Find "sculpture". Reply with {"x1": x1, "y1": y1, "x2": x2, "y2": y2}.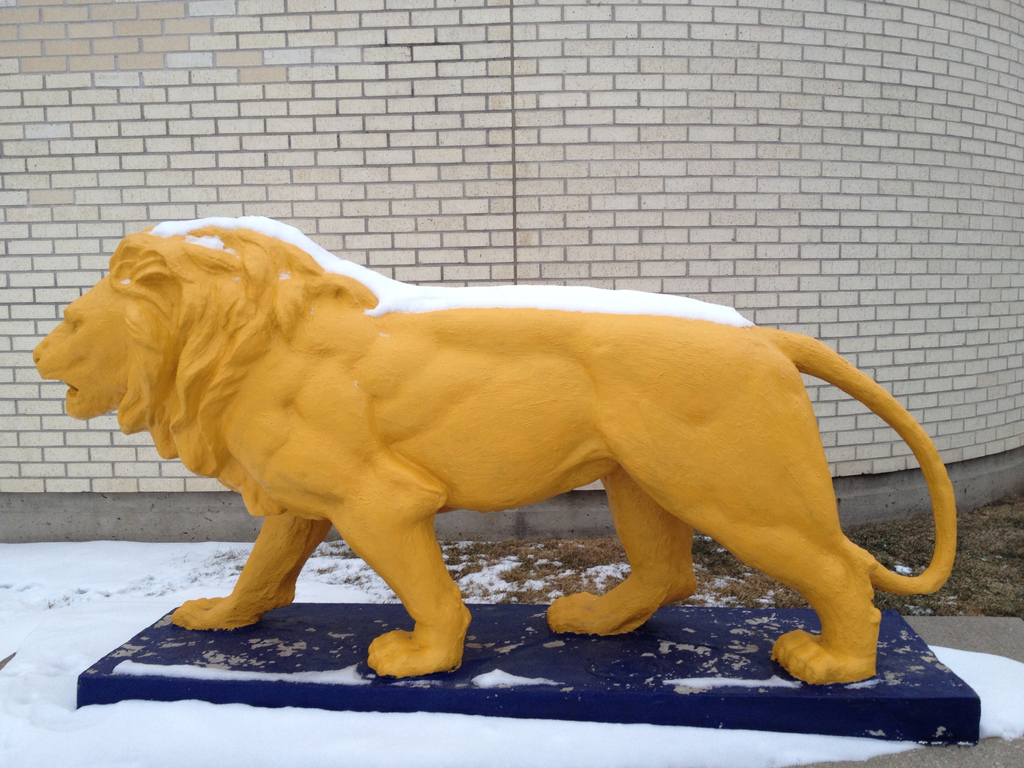
{"x1": 31, "y1": 214, "x2": 984, "y2": 749}.
